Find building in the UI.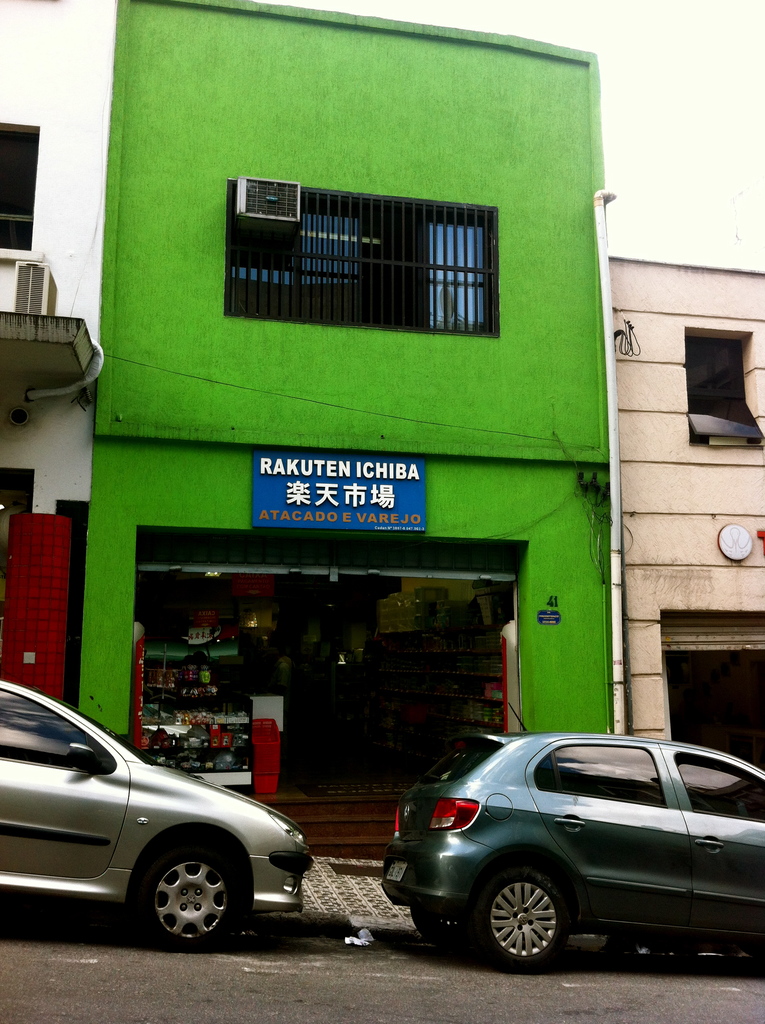
UI element at 78:0:627:848.
